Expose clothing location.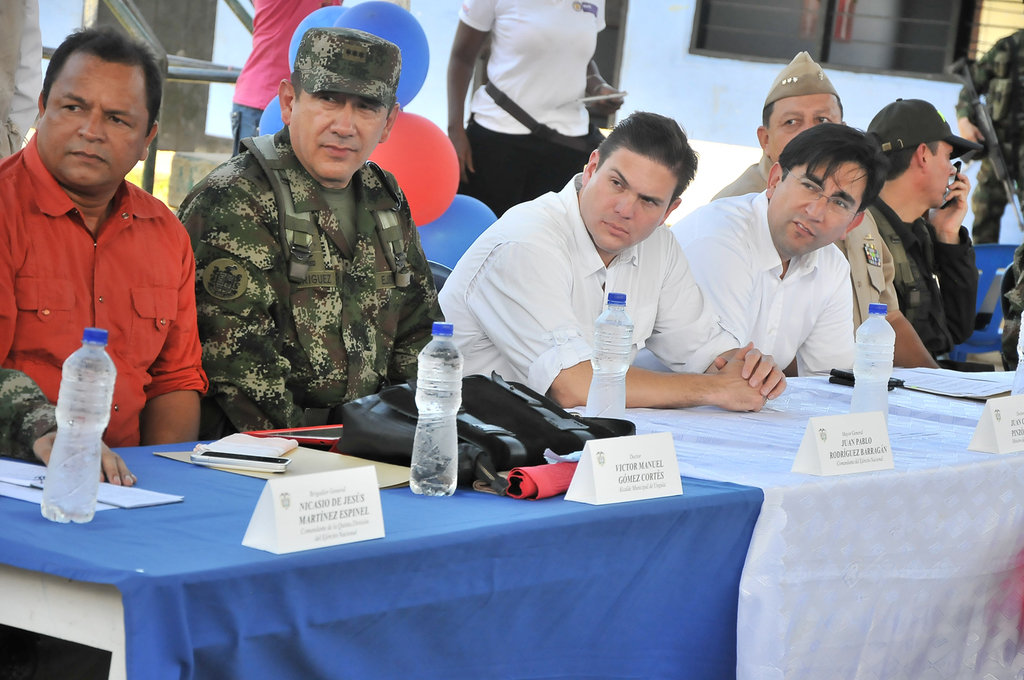
Exposed at x1=866 y1=195 x2=977 y2=365.
